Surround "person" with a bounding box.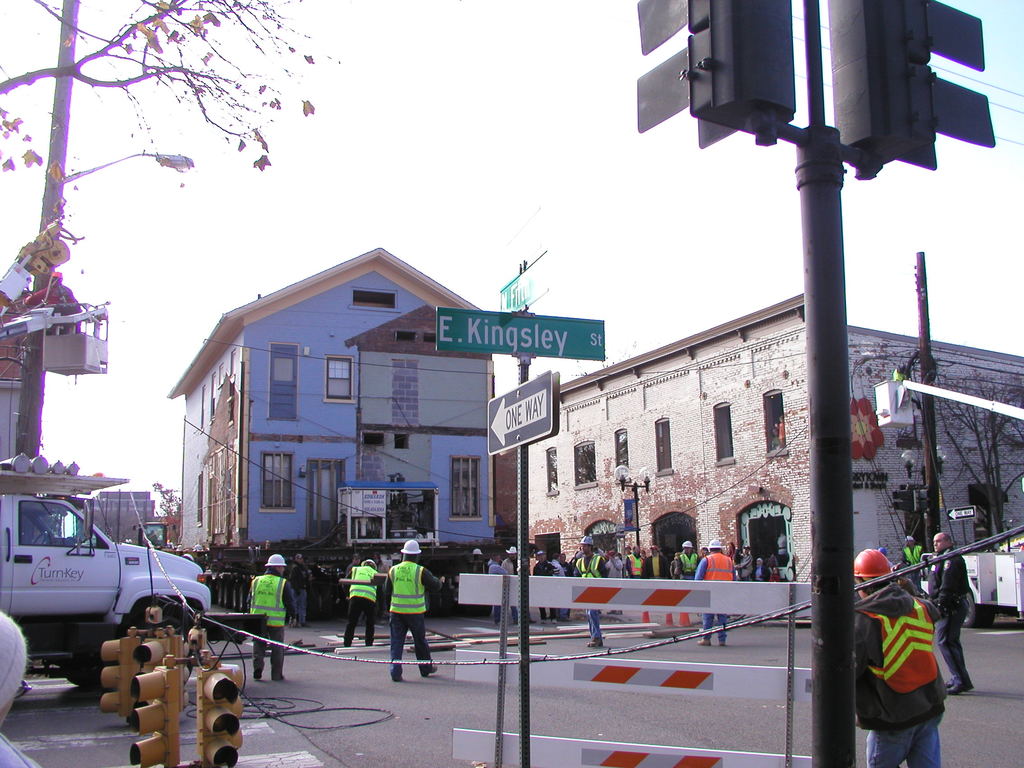
(left=857, top=508, right=963, bottom=744).
